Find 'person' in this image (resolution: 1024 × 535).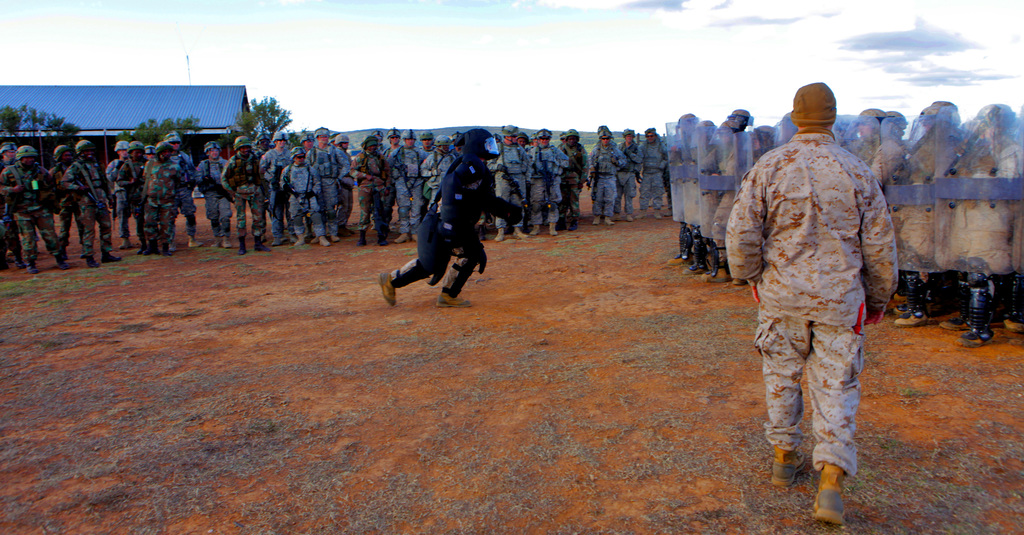
(x1=372, y1=130, x2=541, y2=307).
